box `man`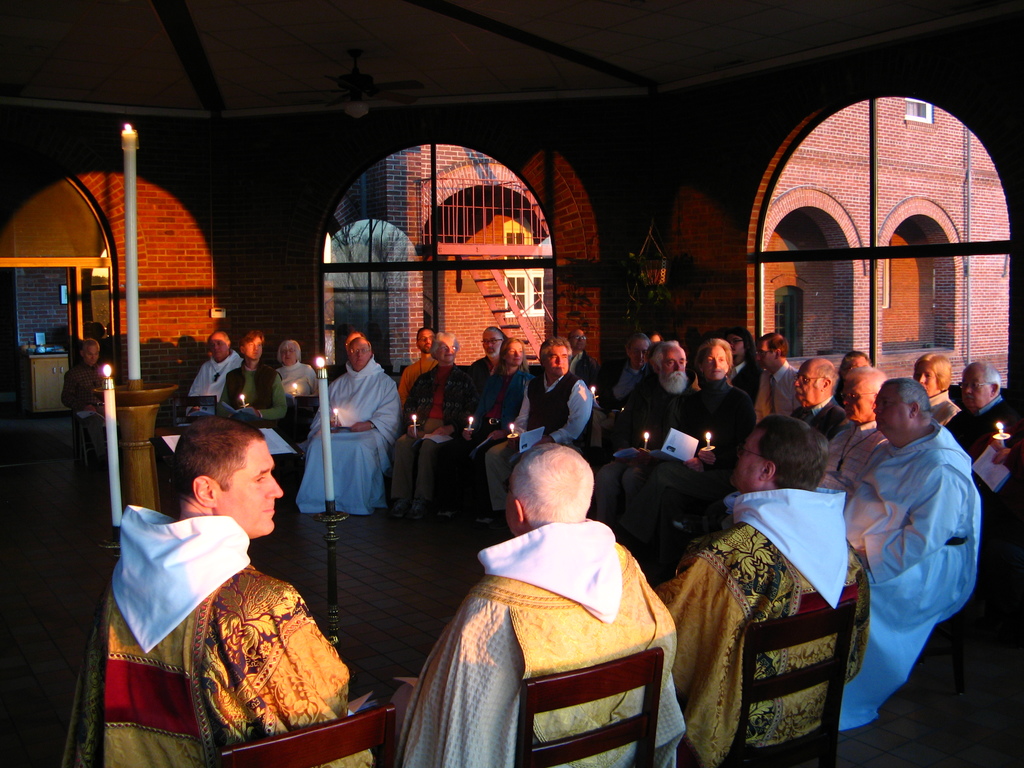
465:339:532:523
